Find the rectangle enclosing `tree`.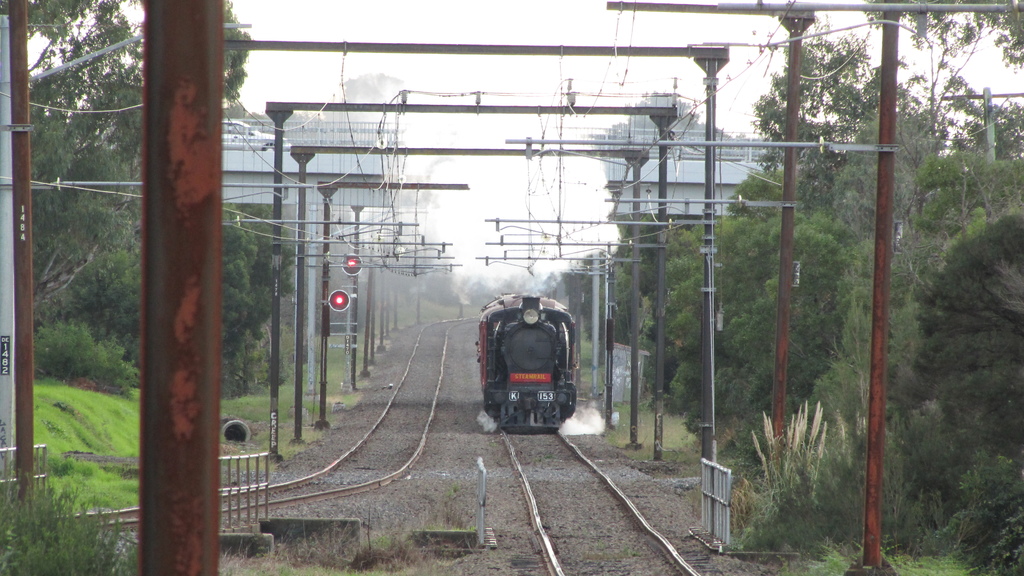
left=909, top=148, right=1023, bottom=236.
